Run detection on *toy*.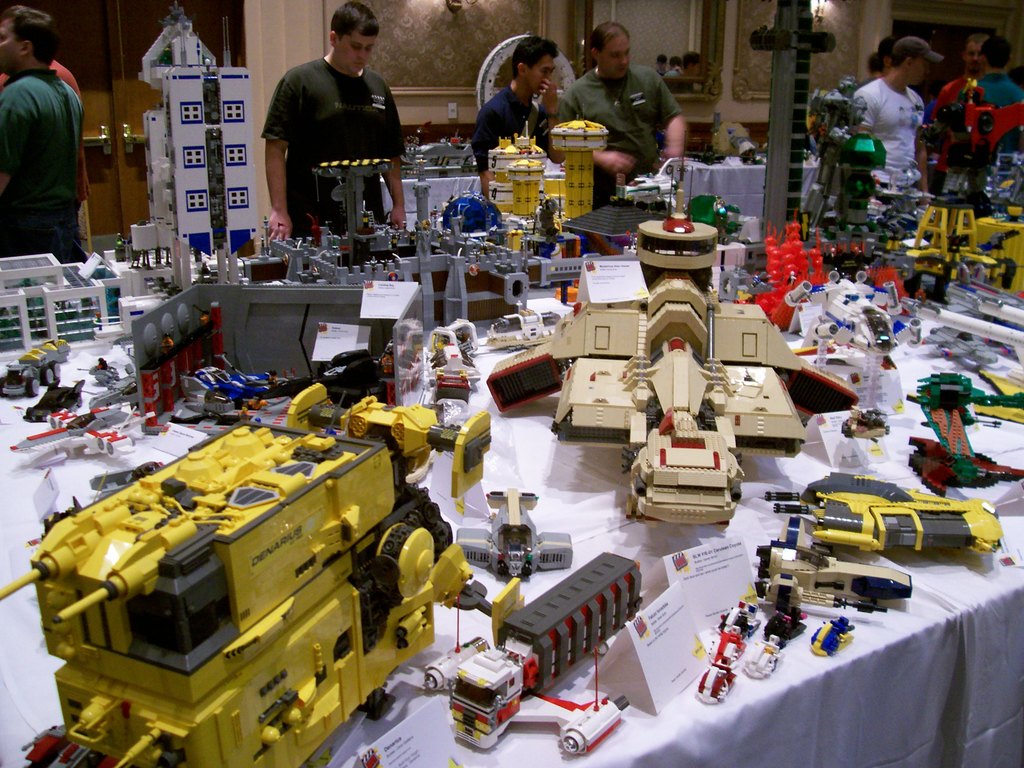
Result: 754,516,913,611.
